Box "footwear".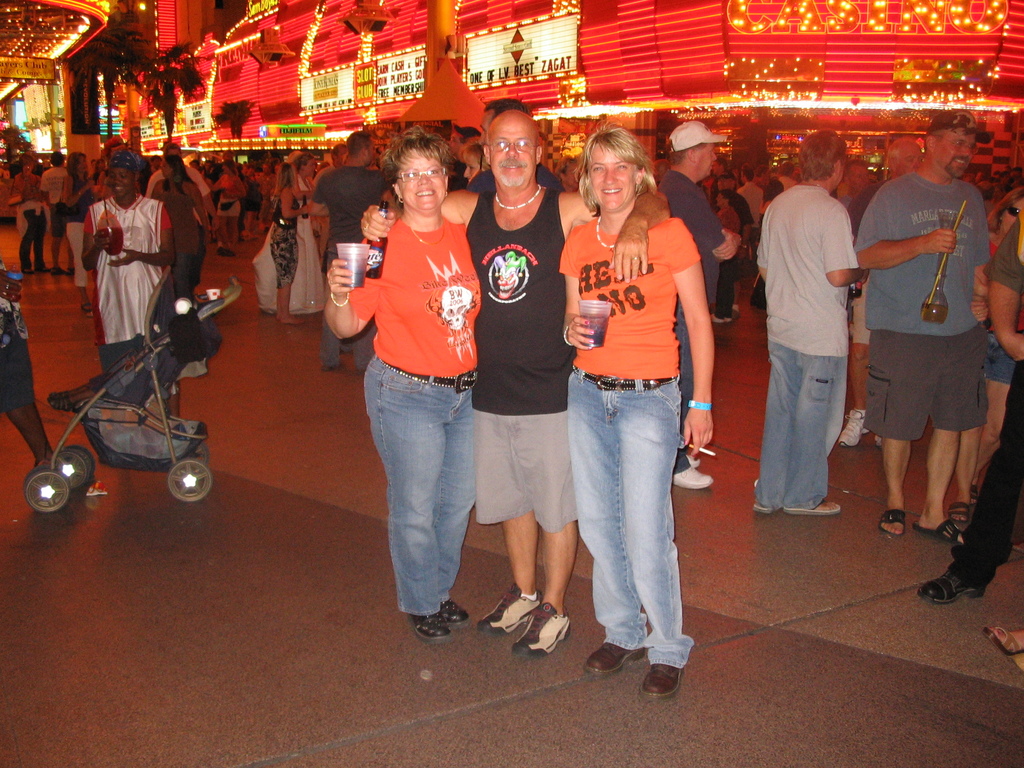
BBox(618, 632, 706, 697).
